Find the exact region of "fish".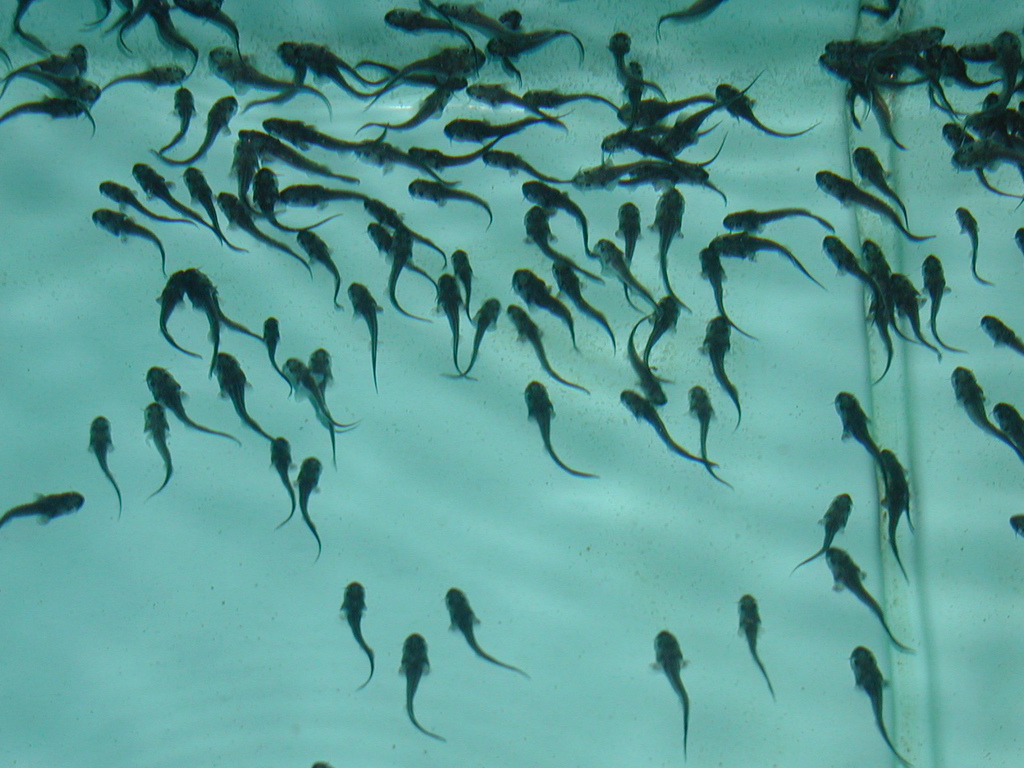
Exact region: 212 287 253 332.
